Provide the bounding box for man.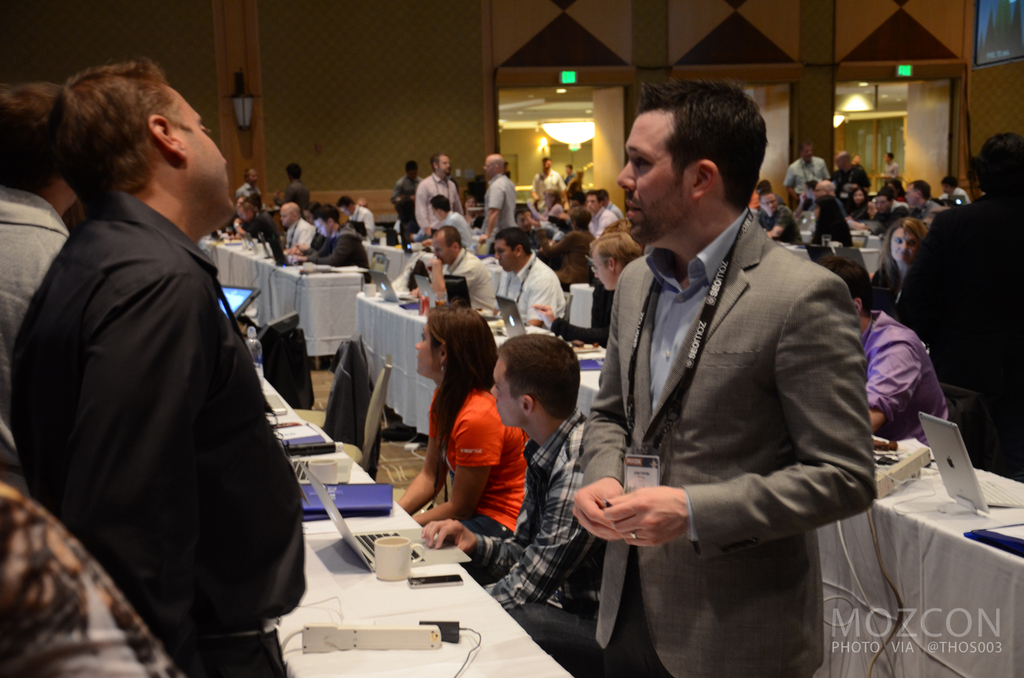
[left=531, top=158, right=571, bottom=202].
